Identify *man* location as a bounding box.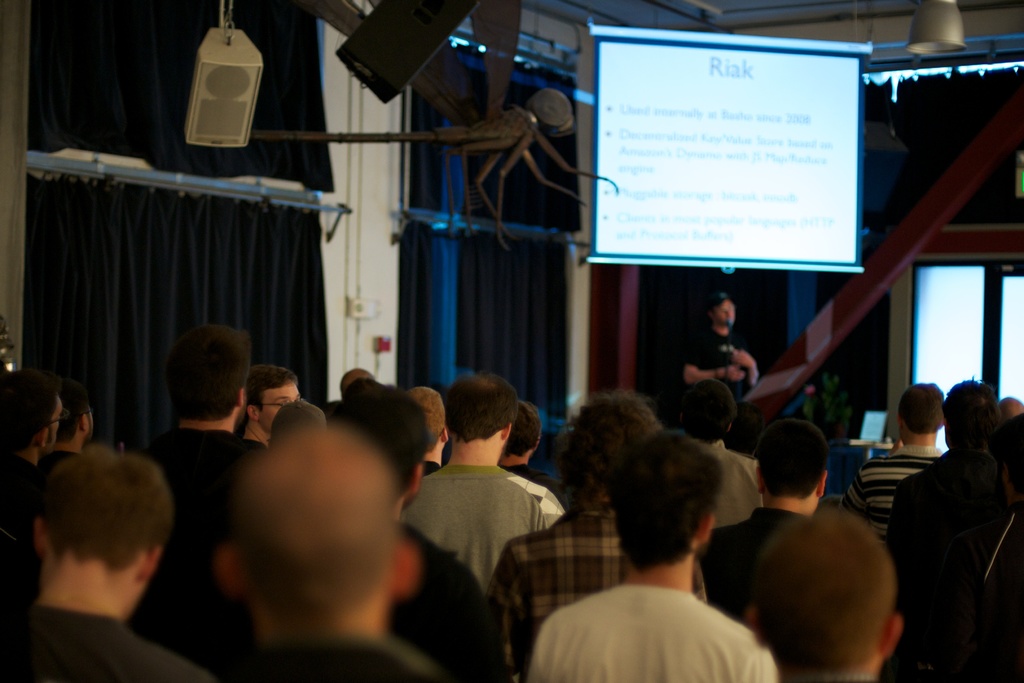
BBox(490, 408, 557, 502).
